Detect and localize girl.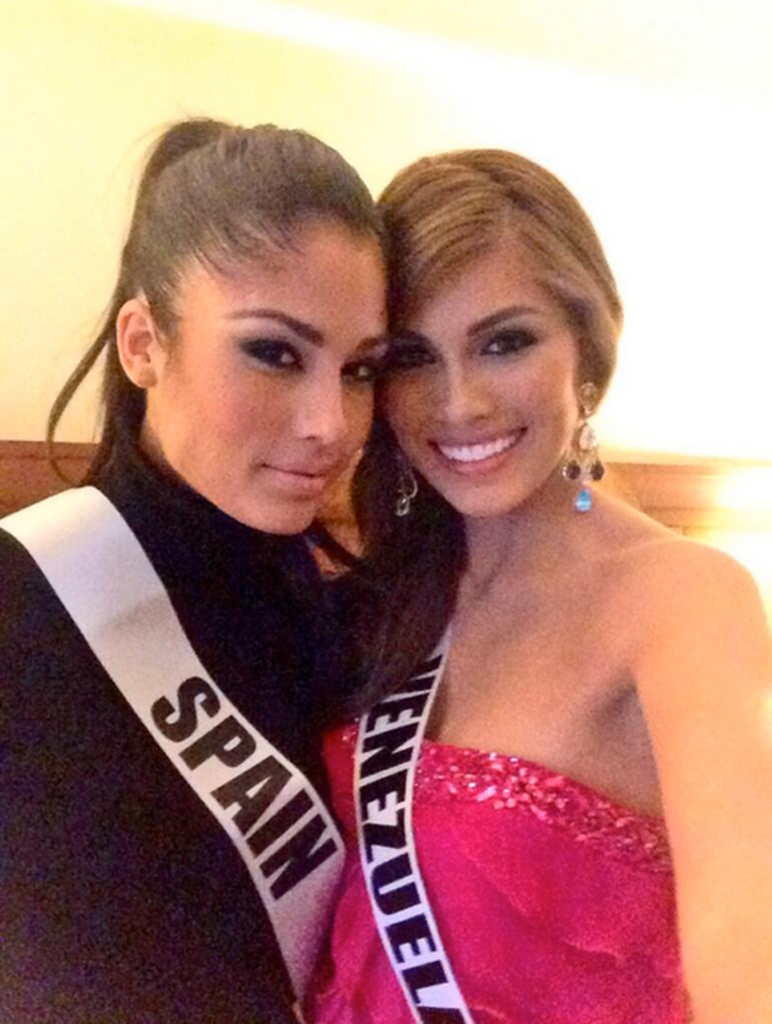
Localized at bbox(295, 141, 771, 1023).
